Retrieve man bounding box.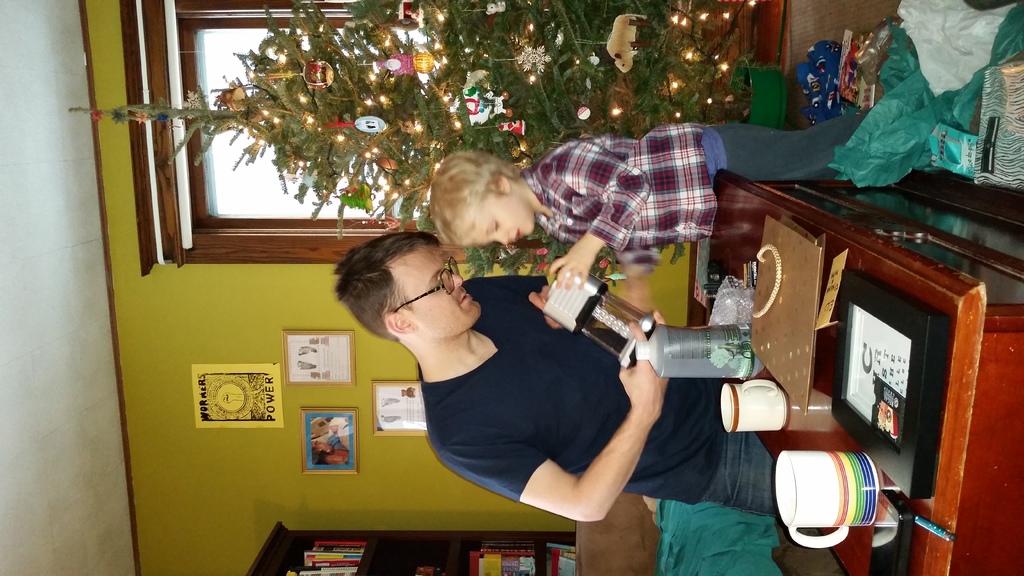
Bounding box: (left=312, top=437, right=351, bottom=461).
